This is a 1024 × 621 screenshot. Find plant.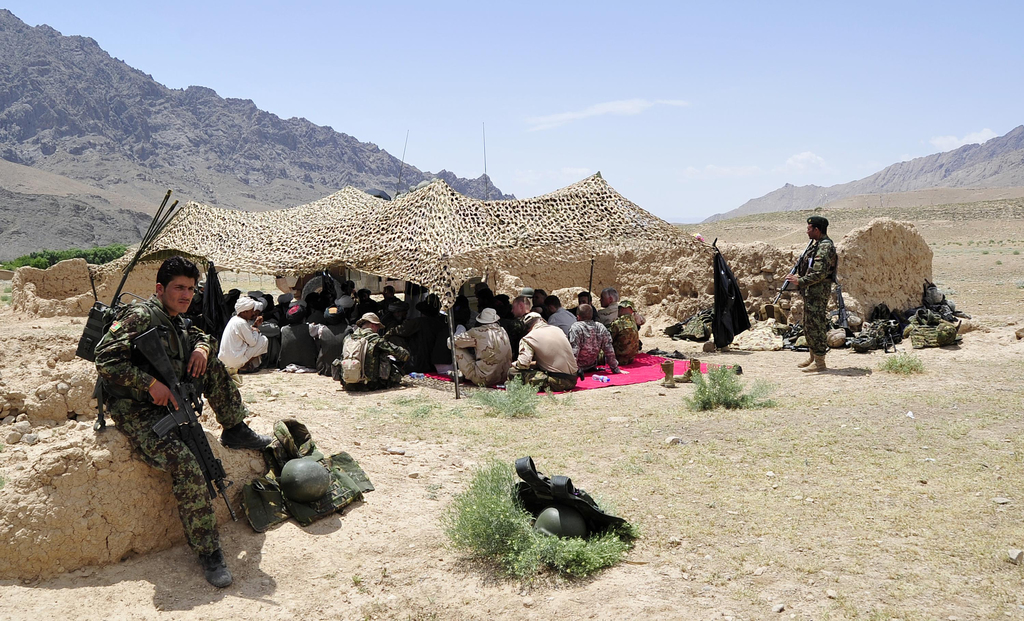
Bounding box: <bbox>1007, 247, 1021, 256</bbox>.
